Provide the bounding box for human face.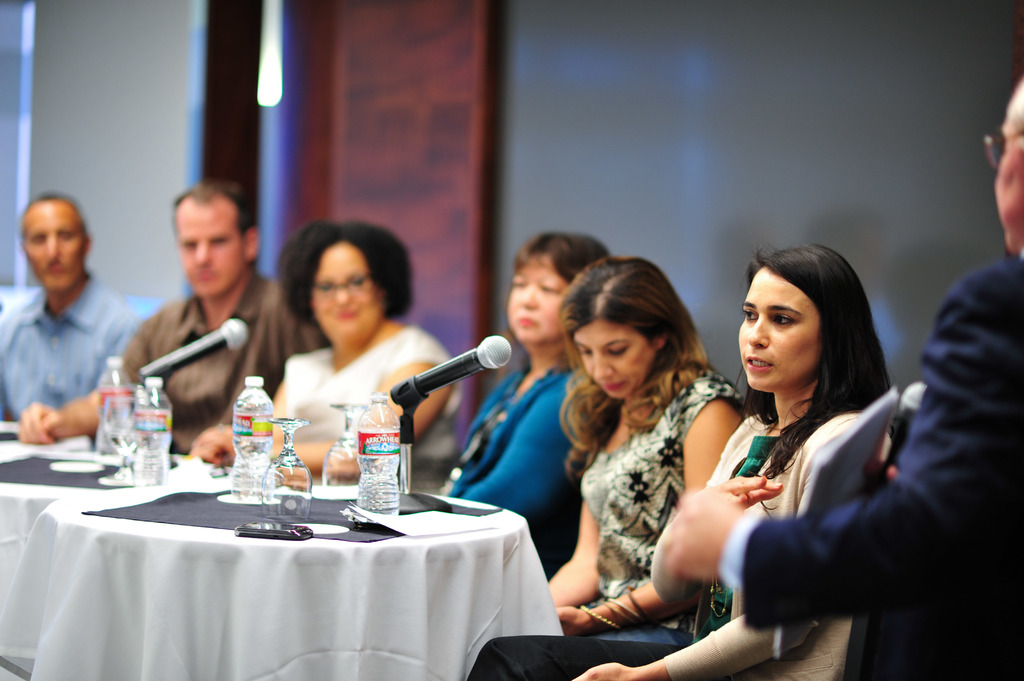
BBox(737, 263, 820, 390).
